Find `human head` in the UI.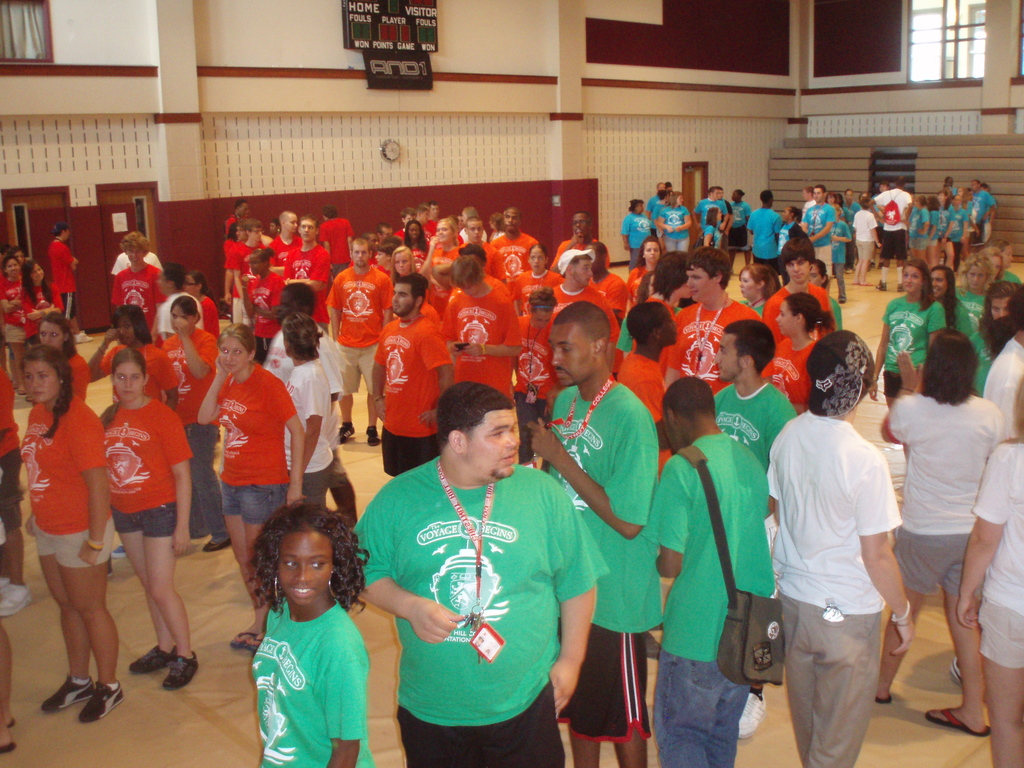
UI element at box=[972, 177, 983, 191].
